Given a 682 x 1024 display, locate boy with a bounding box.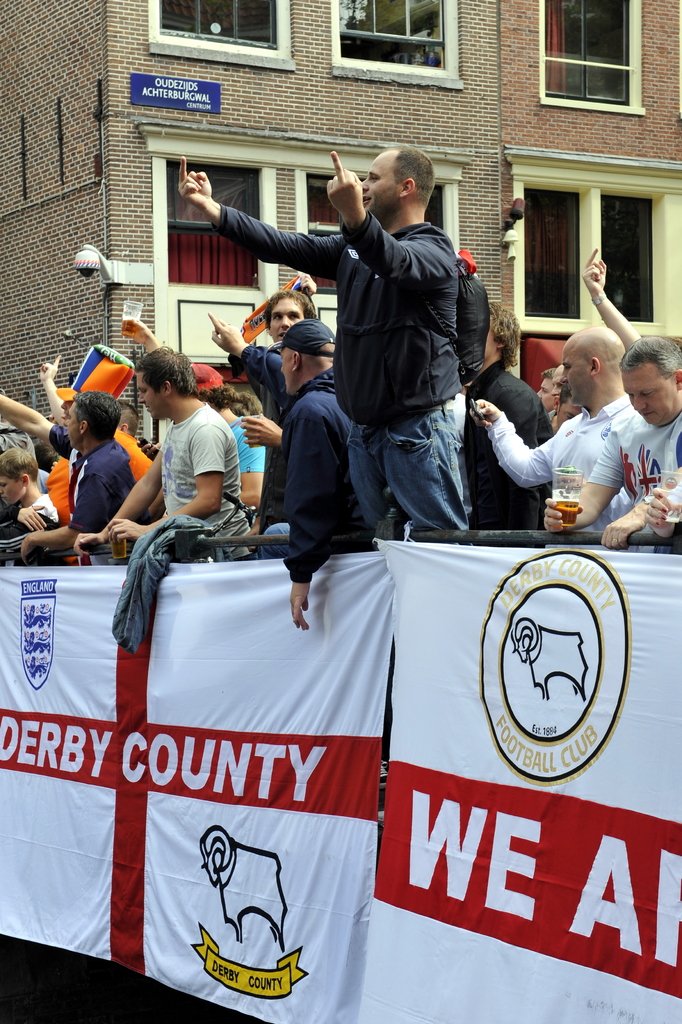
Located: bbox=(0, 449, 69, 564).
